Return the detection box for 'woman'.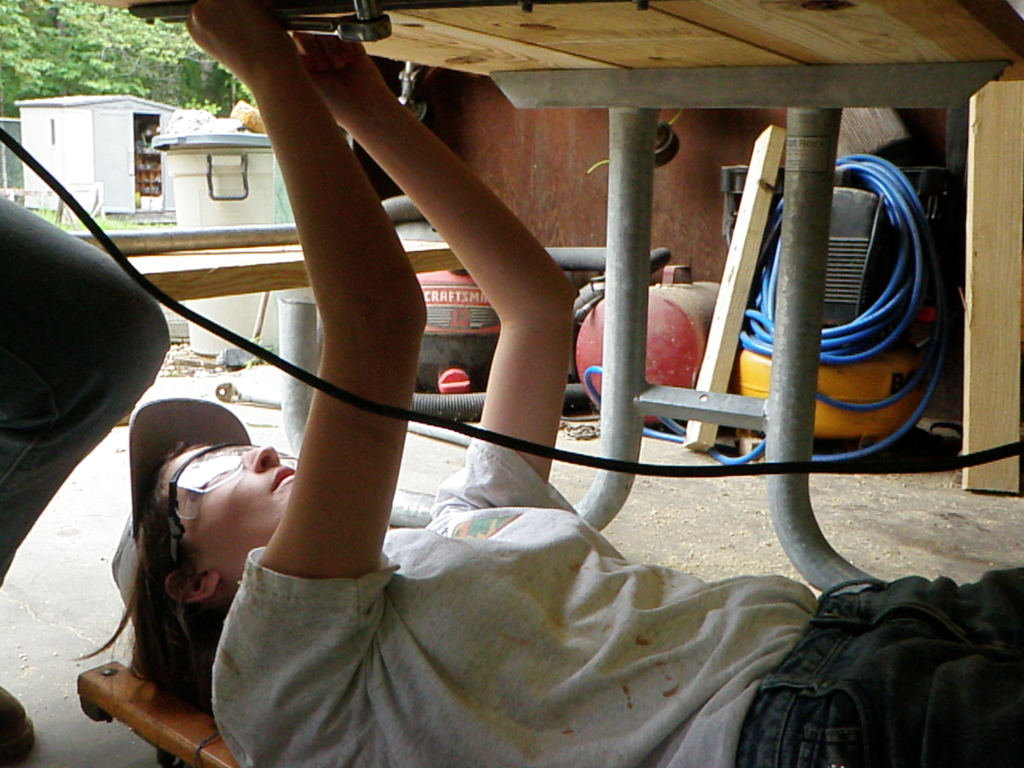
l=67, t=0, r=1023, b=767.
